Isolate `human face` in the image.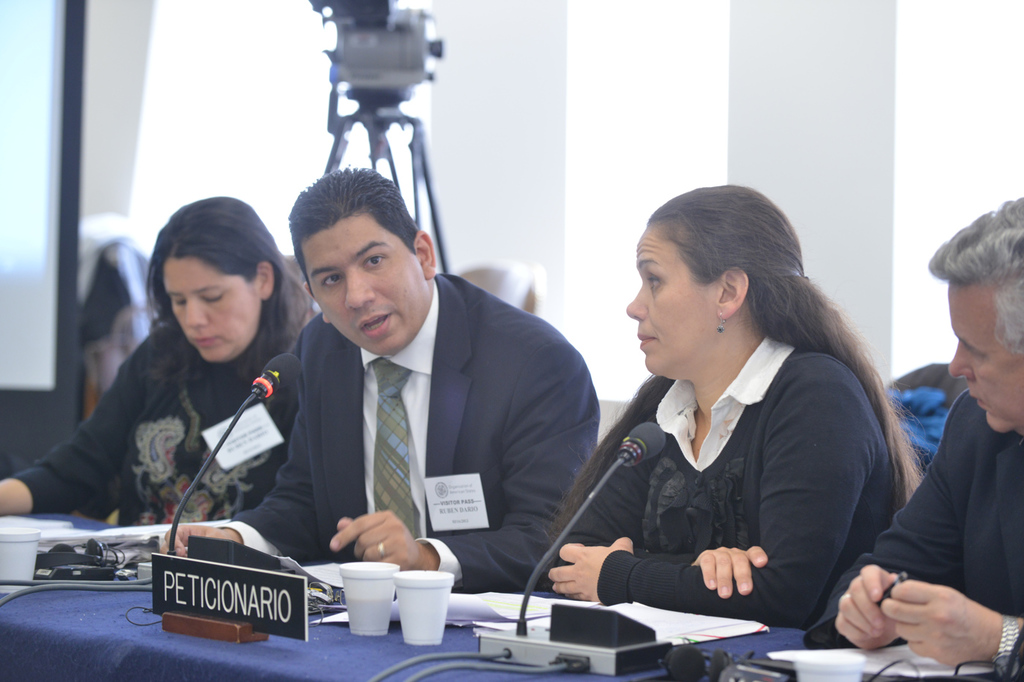
Isolated region: <box>946,283,1023,437</box>.
